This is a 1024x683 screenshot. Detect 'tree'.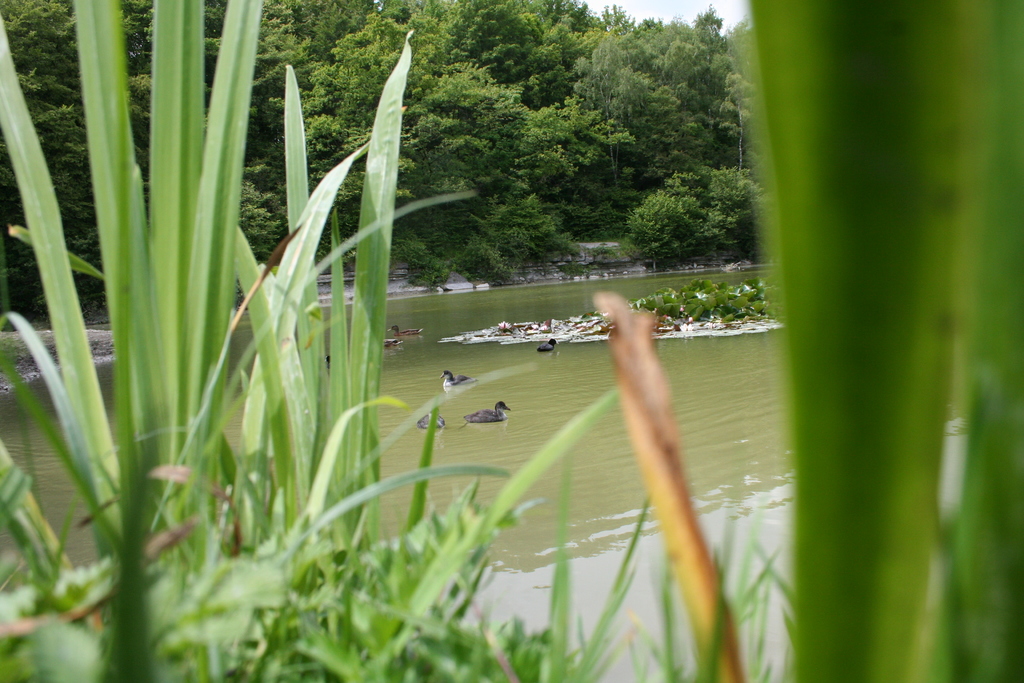
409,247,444,299.
